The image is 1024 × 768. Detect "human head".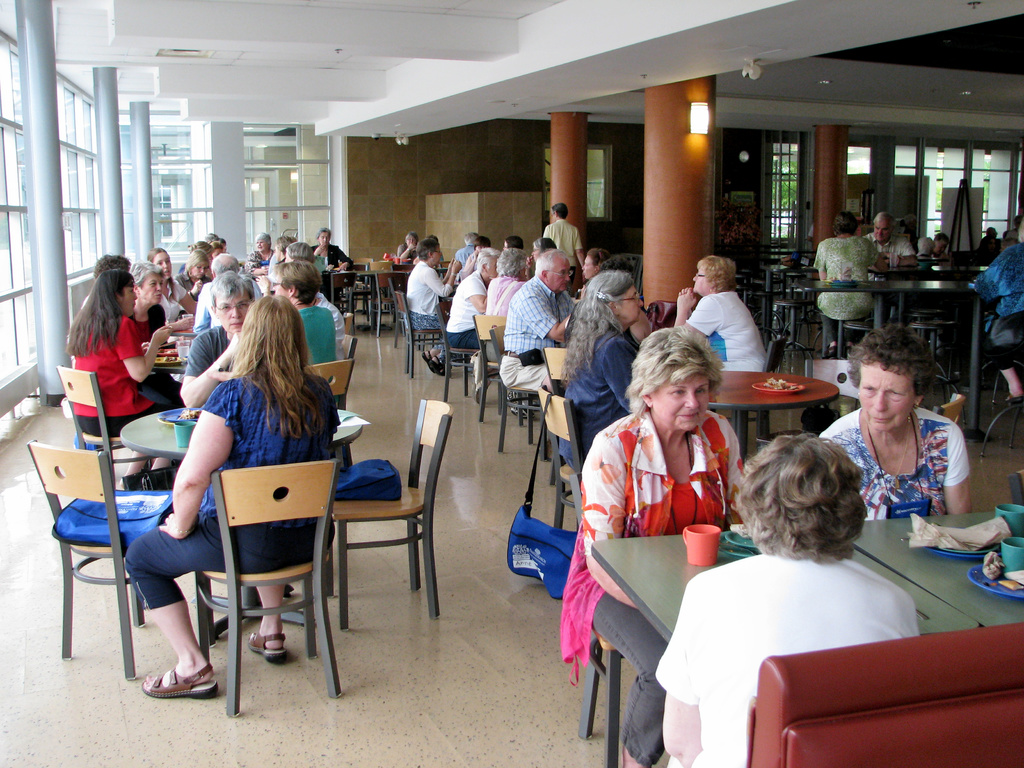
Detection: box=[830, 212, 858, 239].
